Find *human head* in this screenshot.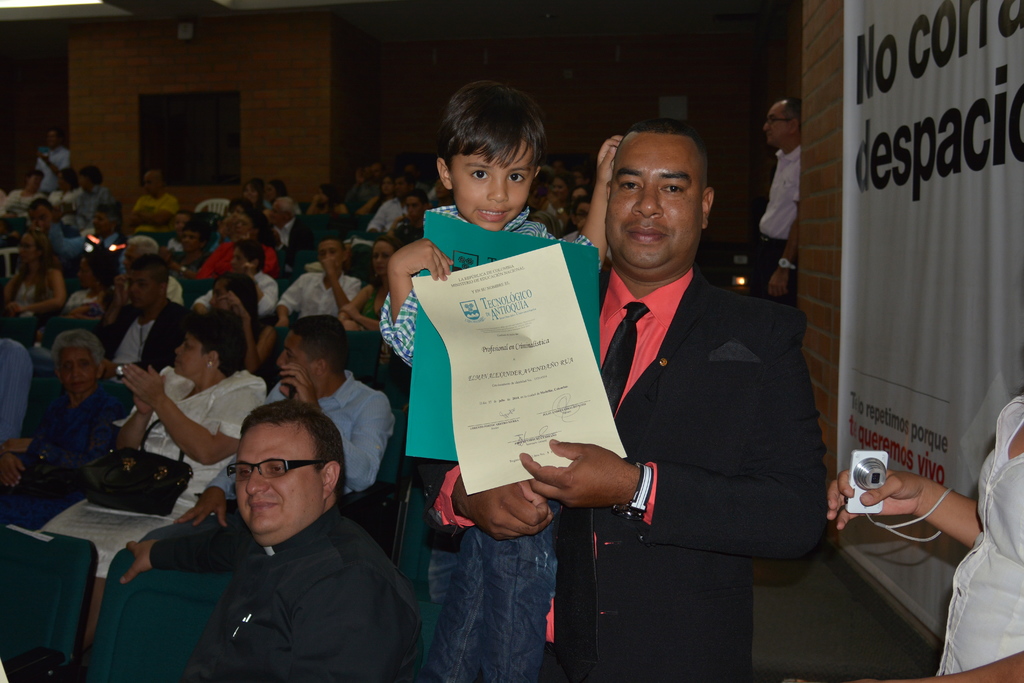
The bounding box for *human head* is (272, 313, 348, 395).
